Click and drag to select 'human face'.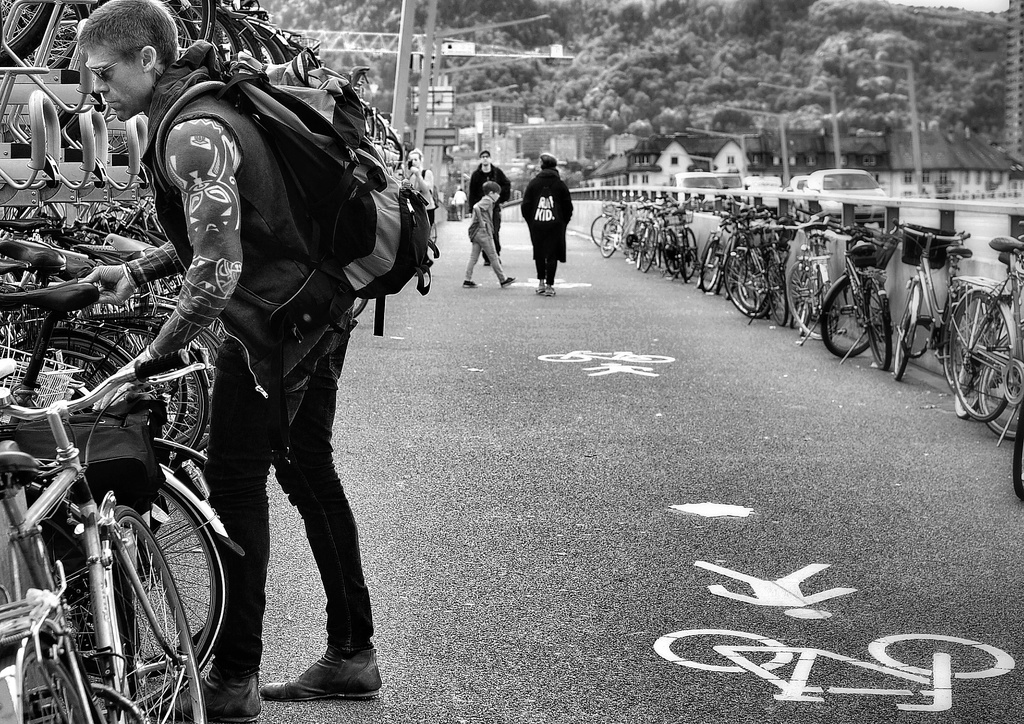
Selection: crop(481, 150, 491, 167).
